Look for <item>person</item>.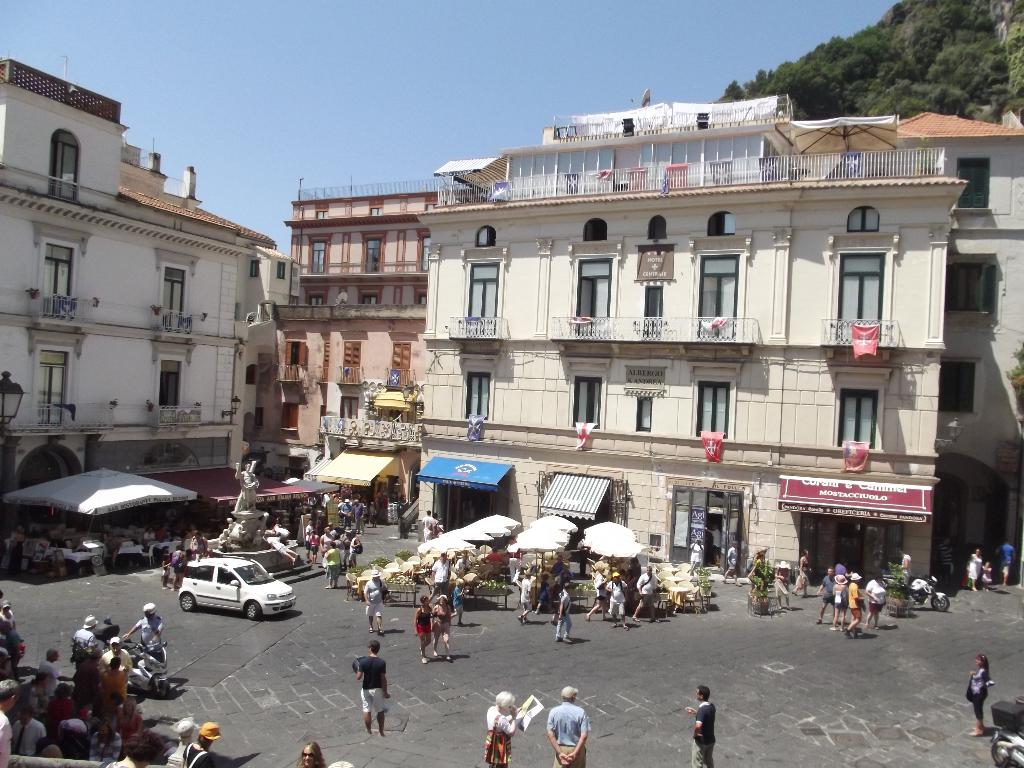
Found: 723/543/741/585.
